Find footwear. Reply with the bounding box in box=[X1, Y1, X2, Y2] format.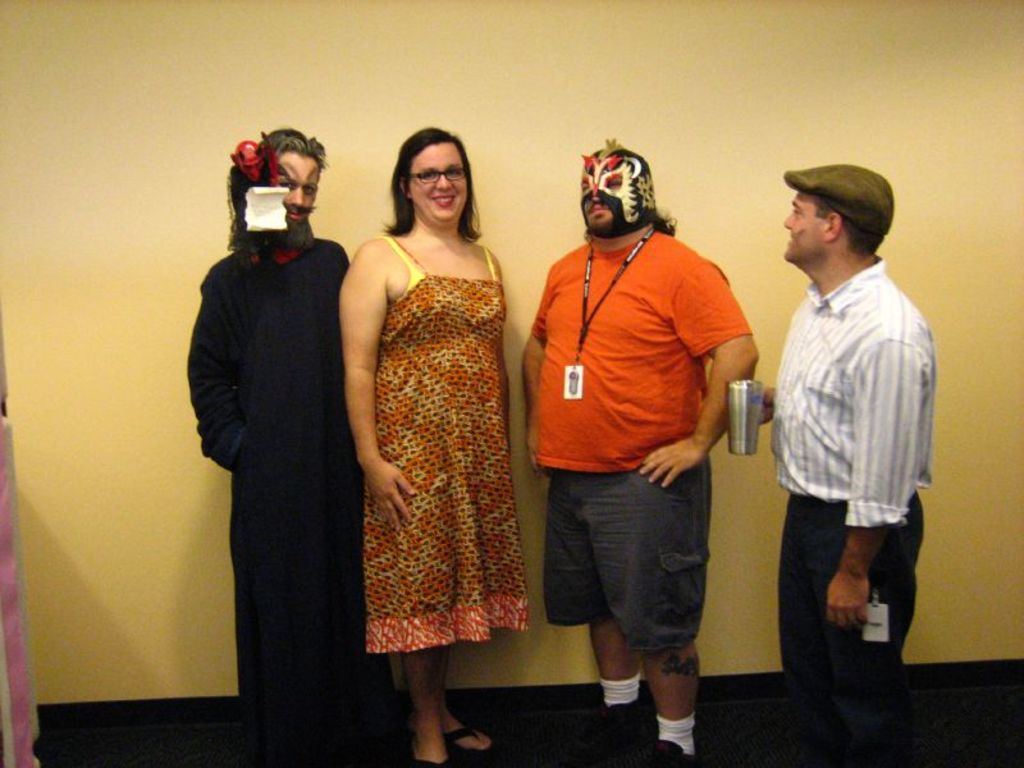
box=[445, 713, 498, 755].
